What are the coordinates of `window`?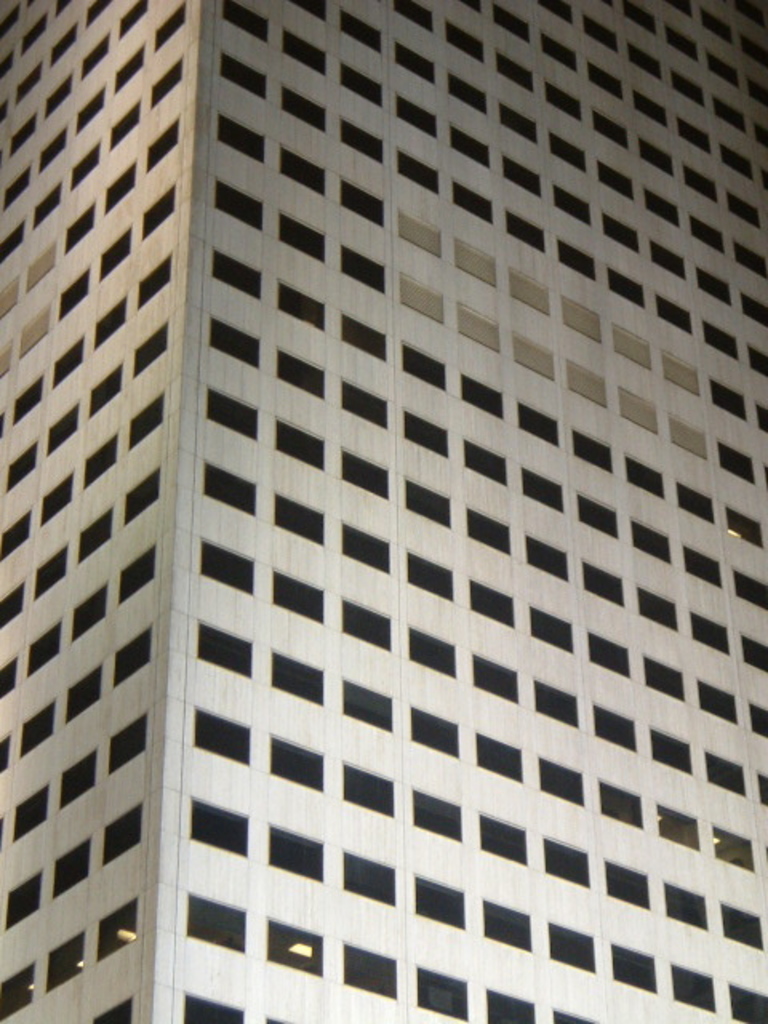
box=[725, 194, 762, 230].
